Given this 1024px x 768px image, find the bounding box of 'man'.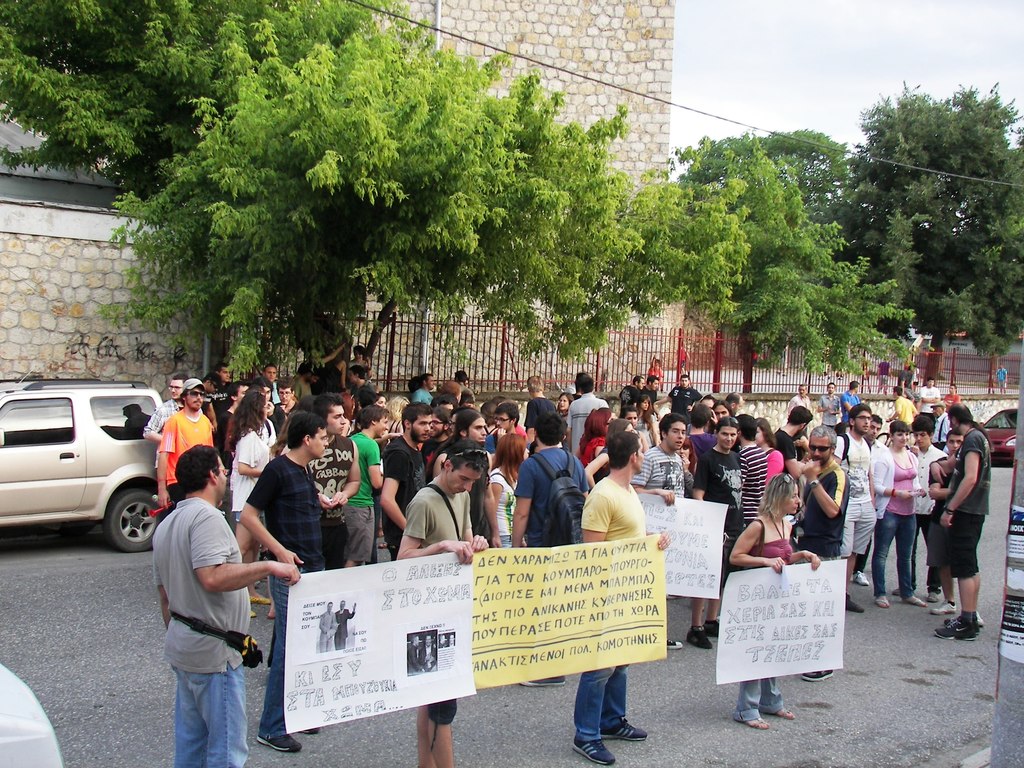
(left=995, top=362, right=1007, bottom=395).
